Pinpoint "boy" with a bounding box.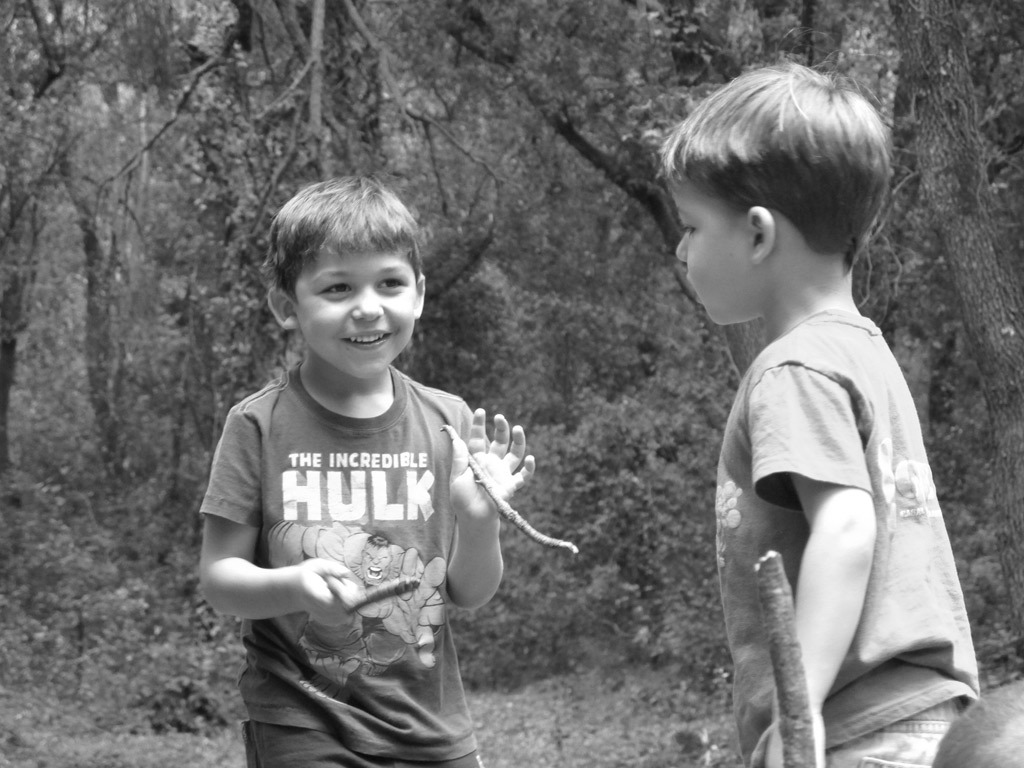
(172,159,541,767).
